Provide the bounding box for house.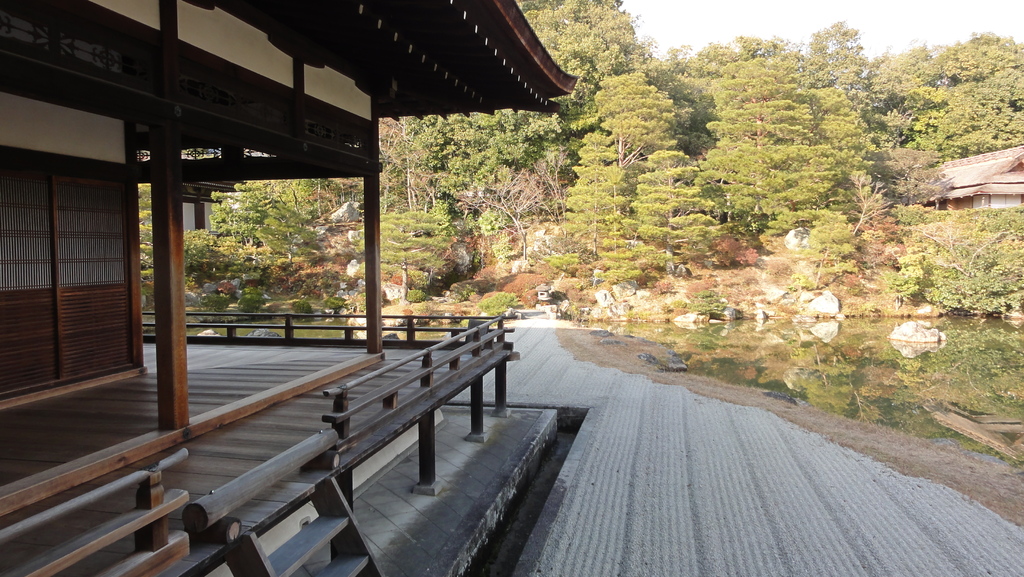
<region>1, 0, 579, 576</region>.
